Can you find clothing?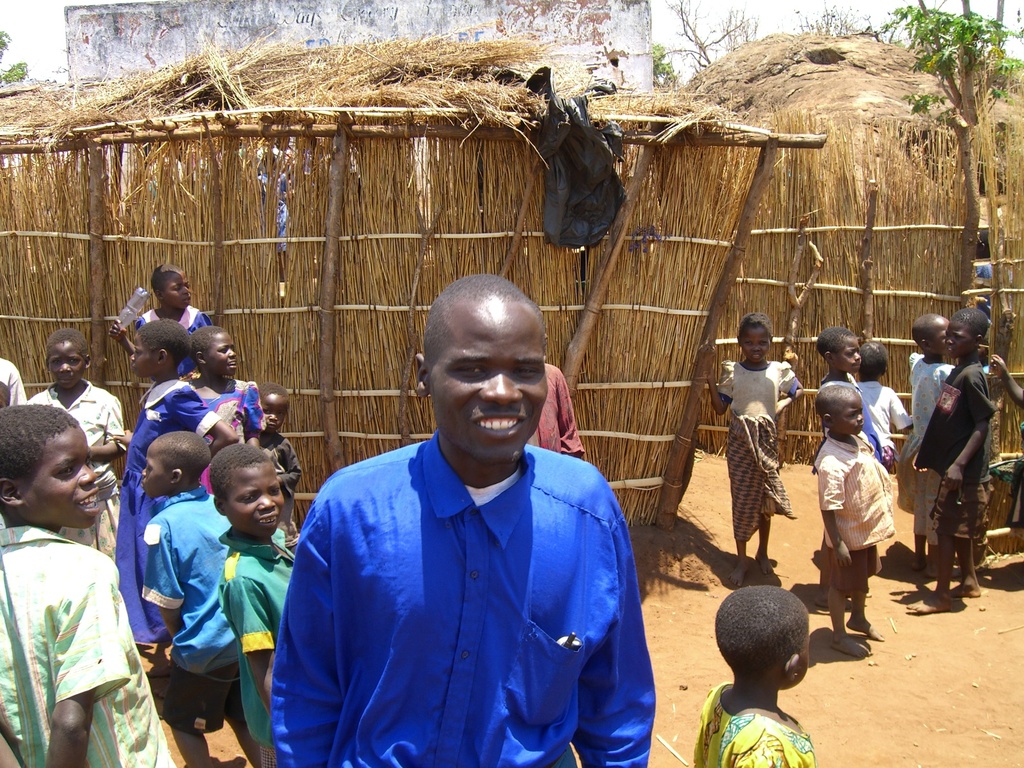
Yes, bounding box: bbox=[136, 479, 239, 733].
